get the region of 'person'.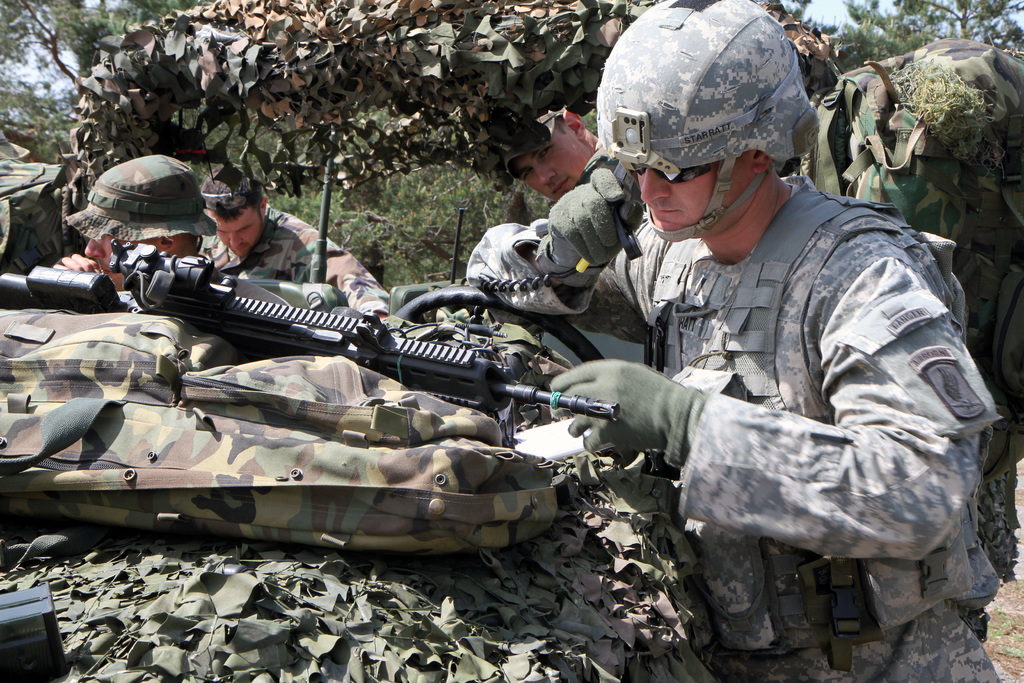
rect(468, 0, 1016, 682).
